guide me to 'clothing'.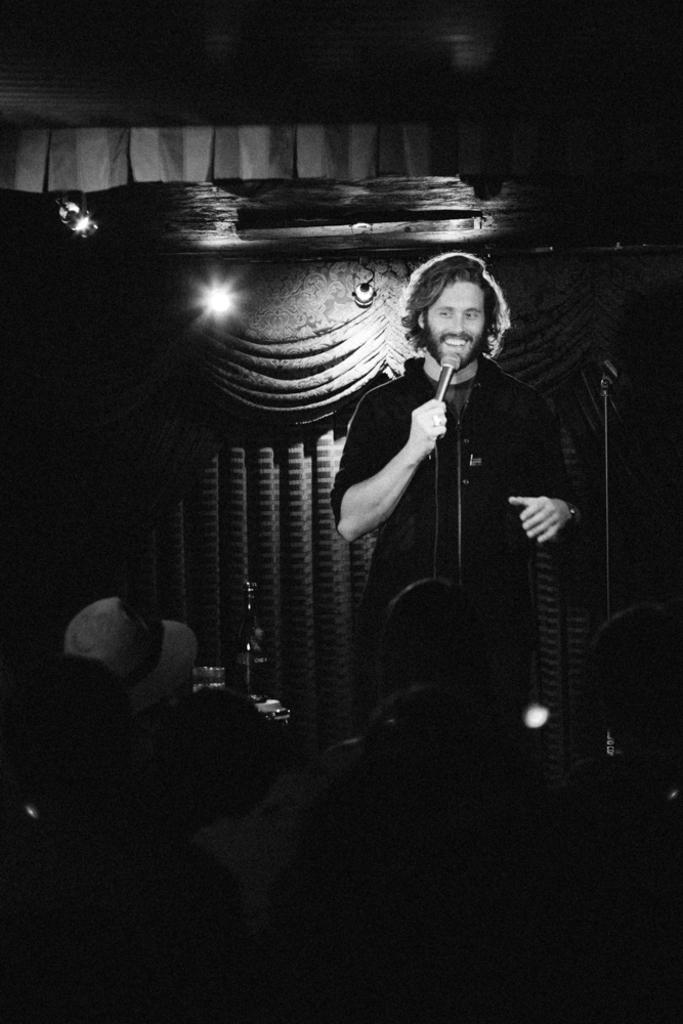
Guidance: {"left": 323, "top": 355, "right": 569, "bottom": 744}.
